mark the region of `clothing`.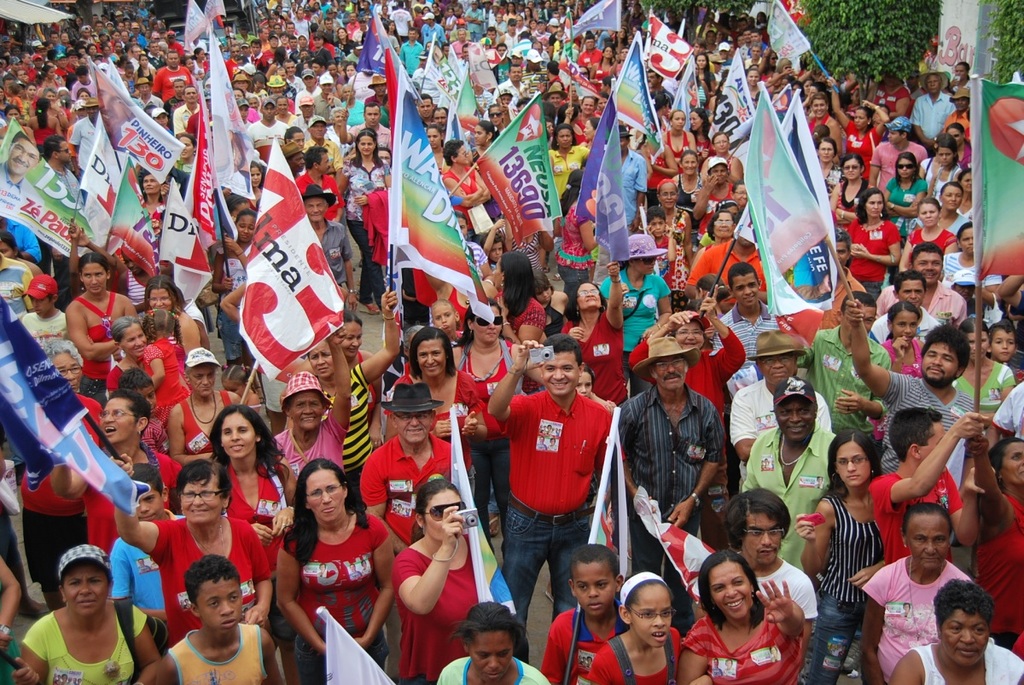
Region: x1=724 y1=380 x2=822 y2=490.
